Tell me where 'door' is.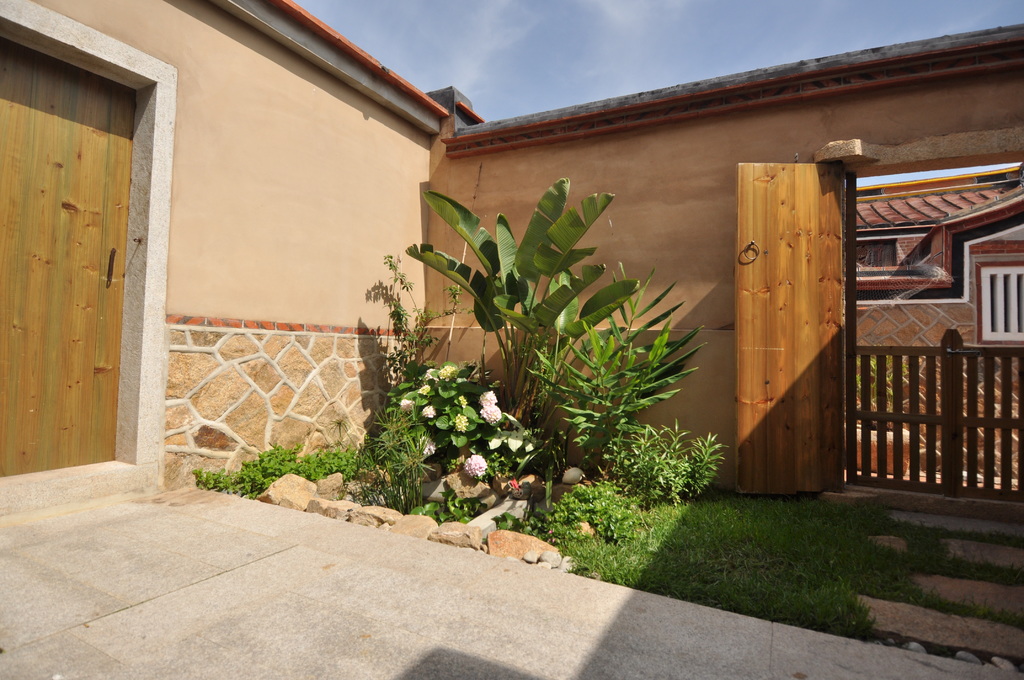
'door' is at 0:44:141:479.
